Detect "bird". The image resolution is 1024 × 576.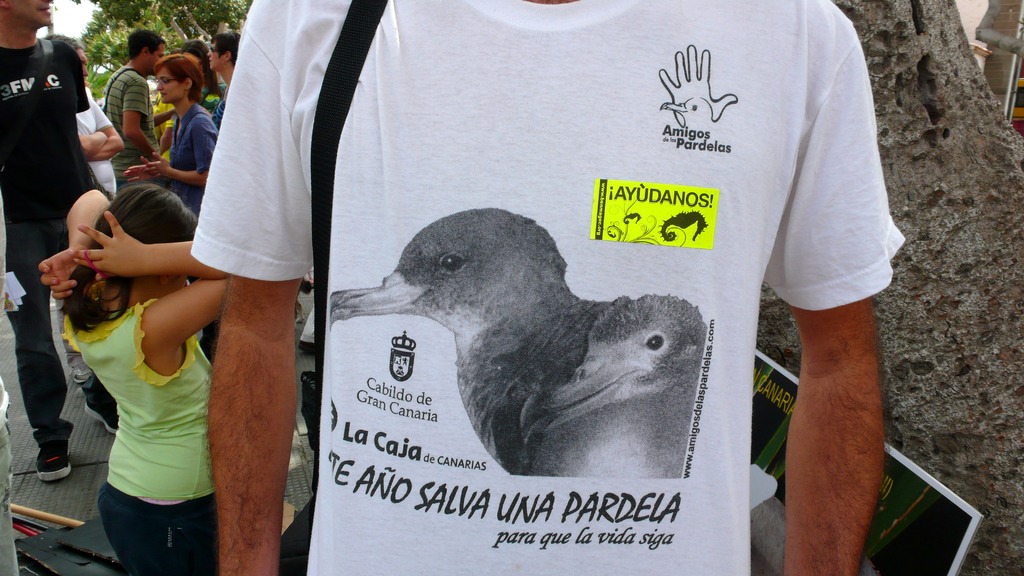
l=661, t=95, r=714, b=126.
